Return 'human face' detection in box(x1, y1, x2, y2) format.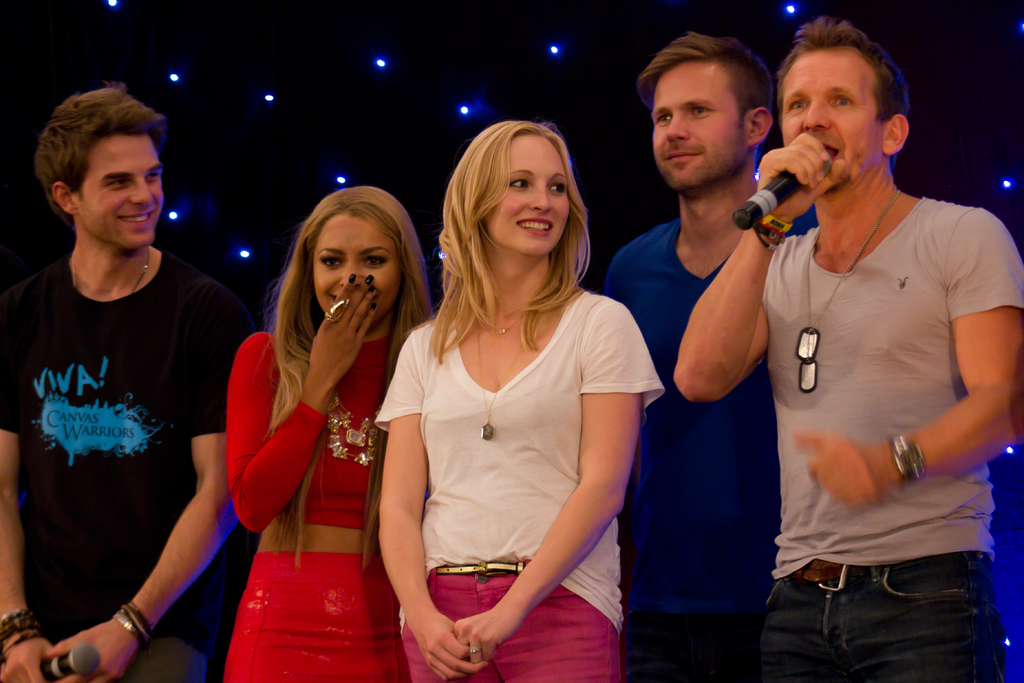
box(311, 215, 401, 320).
